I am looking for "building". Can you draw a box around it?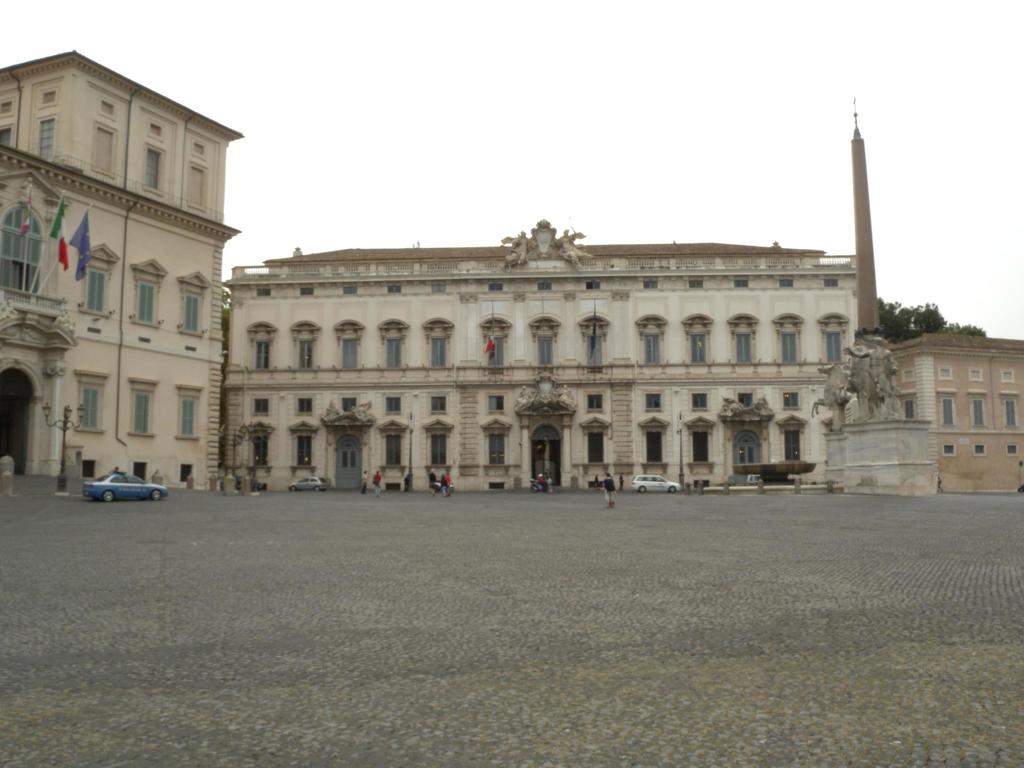
Sure, the bounding box is box(225, 218, 856, 484).
